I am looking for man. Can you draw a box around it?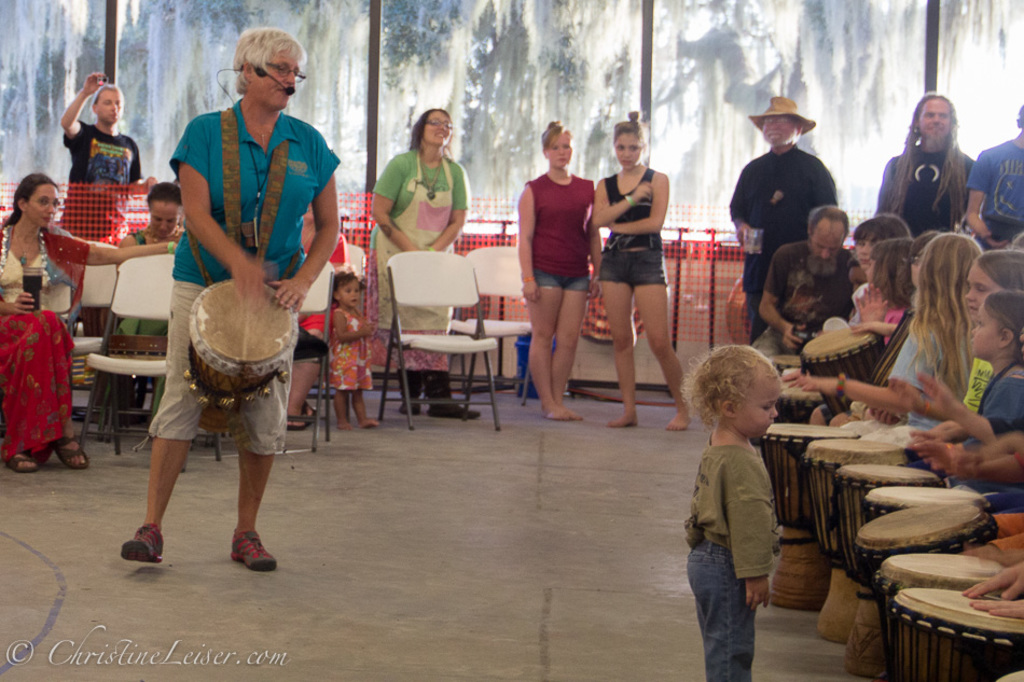
Sure, the bounding box is crop(61, 67, 157, 255).
